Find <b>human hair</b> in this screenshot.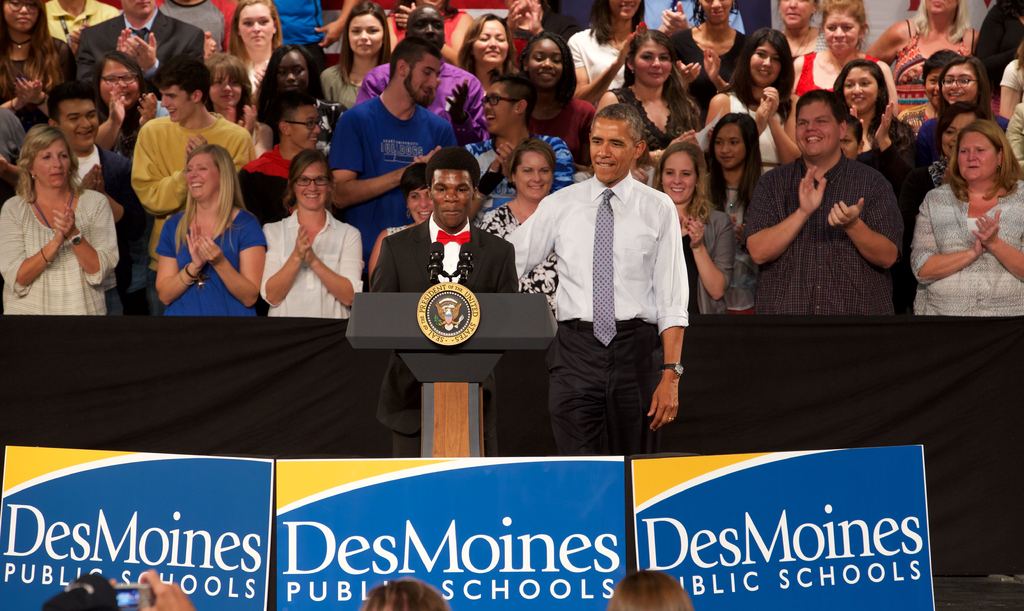
The bounding box for <b>human hair</b> is (x1=832, y1=60, x2=893, y2=128).
